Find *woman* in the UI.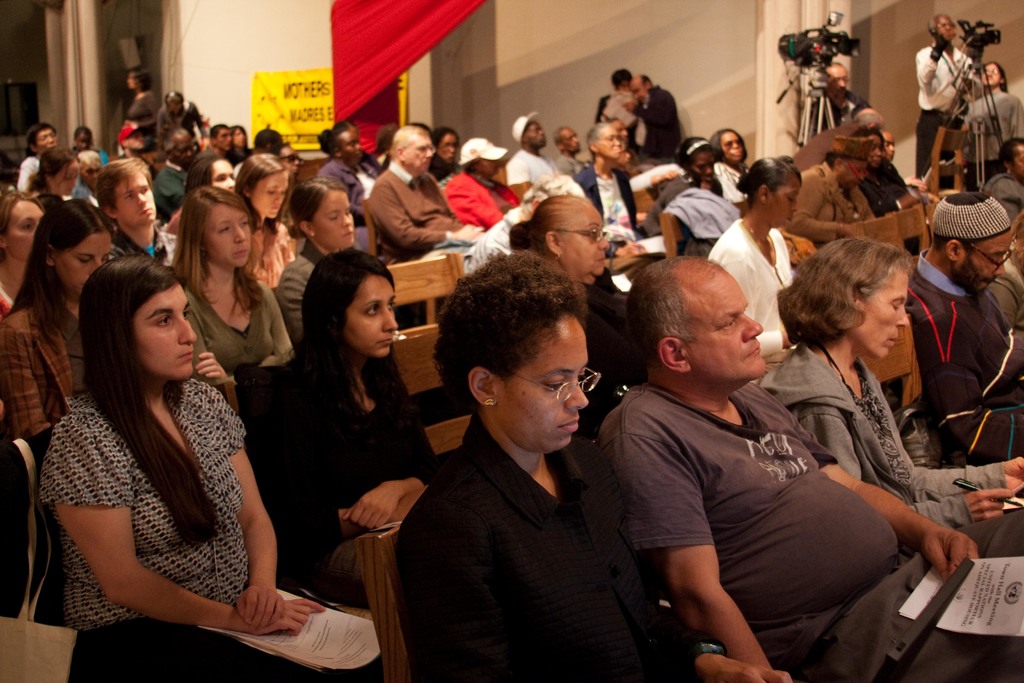
UI element at {"left": 29, "top": 147, "right": 84, "bottom": 211}.
